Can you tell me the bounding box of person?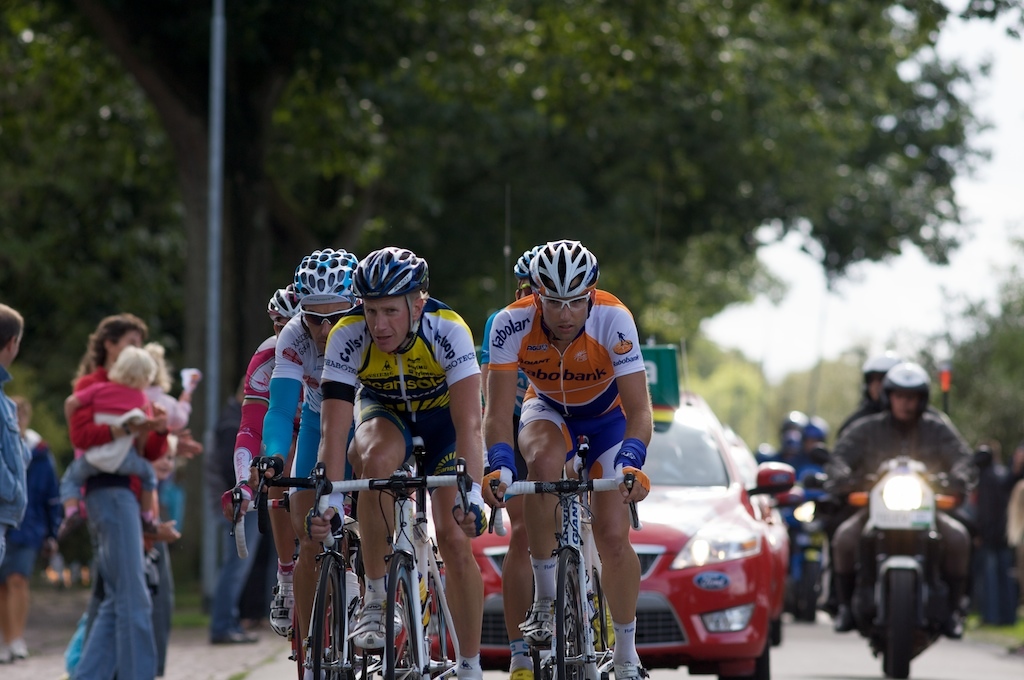
x1=0, y1=317, x2=46, y2=654.
